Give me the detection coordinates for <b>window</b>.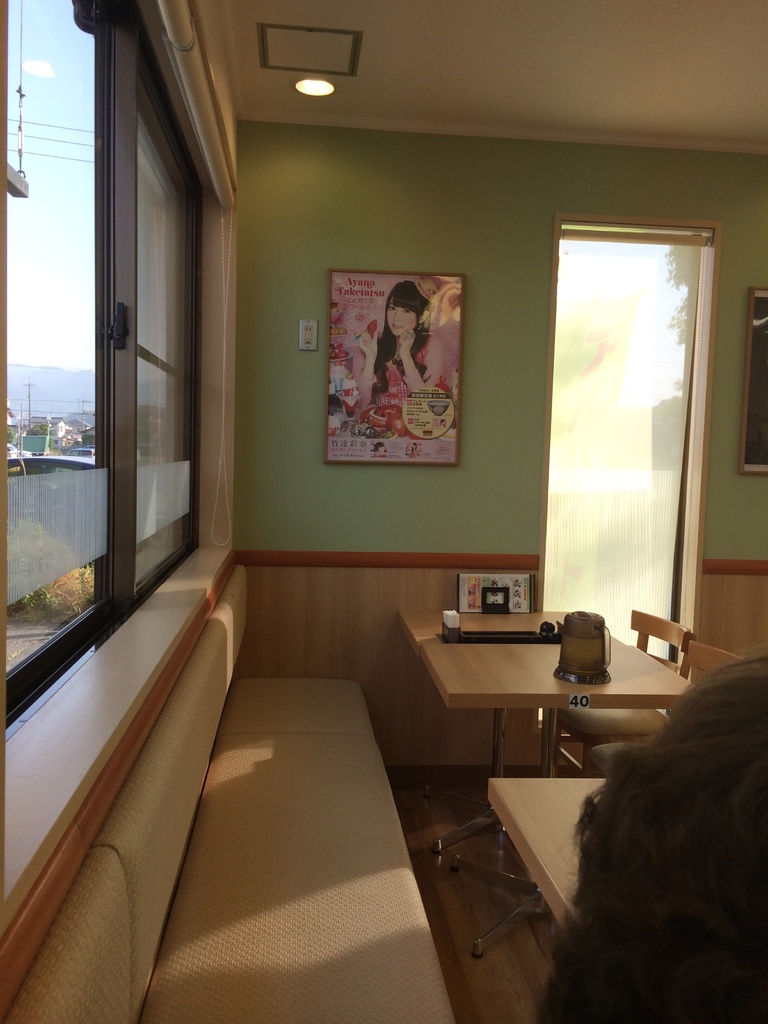
pyautogui.locateOnScreen(62, 26, 230, 596).
